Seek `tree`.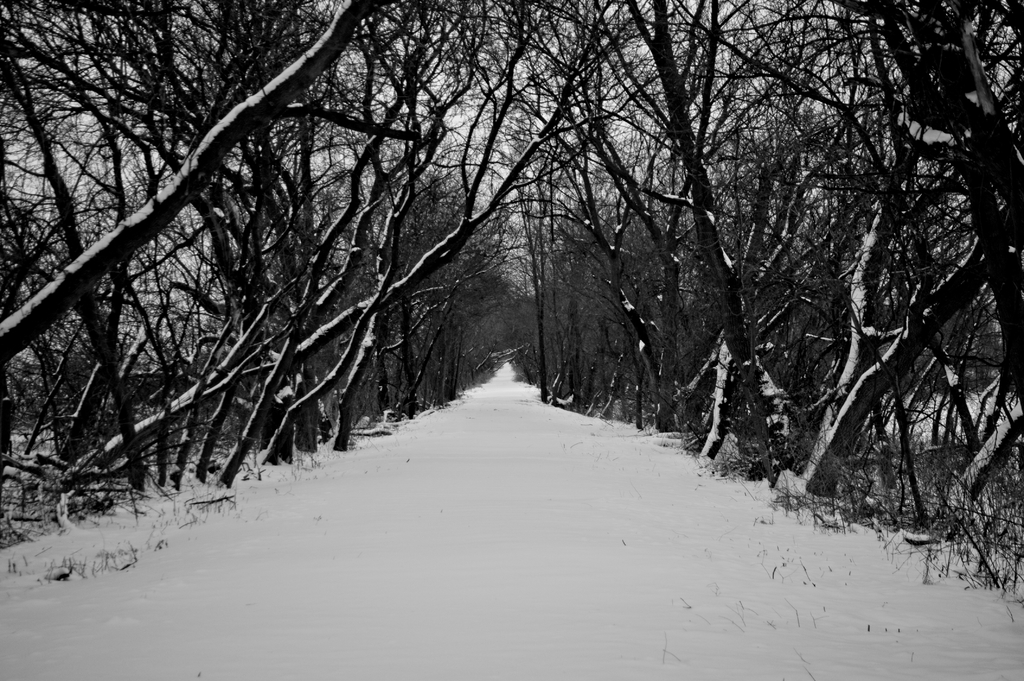
(x1=727, y1=57, x2=994, y2=592).
